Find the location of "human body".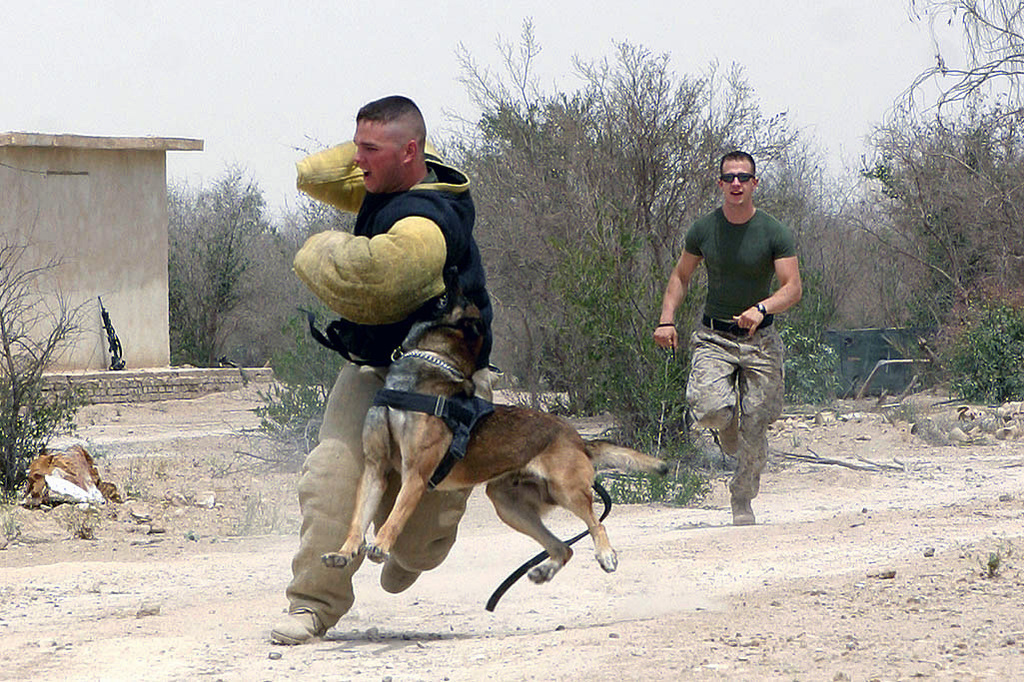
Location: bbox(276, 96, 492, 650).
